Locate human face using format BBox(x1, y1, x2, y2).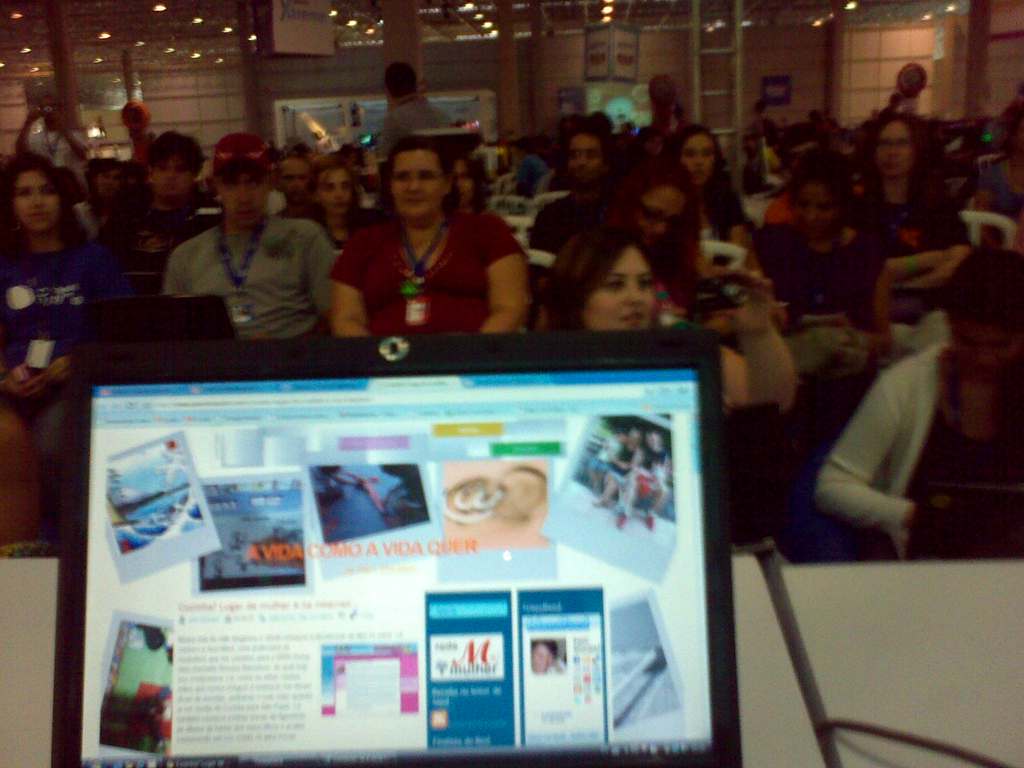
BBox(582, 245, 657, 331).
